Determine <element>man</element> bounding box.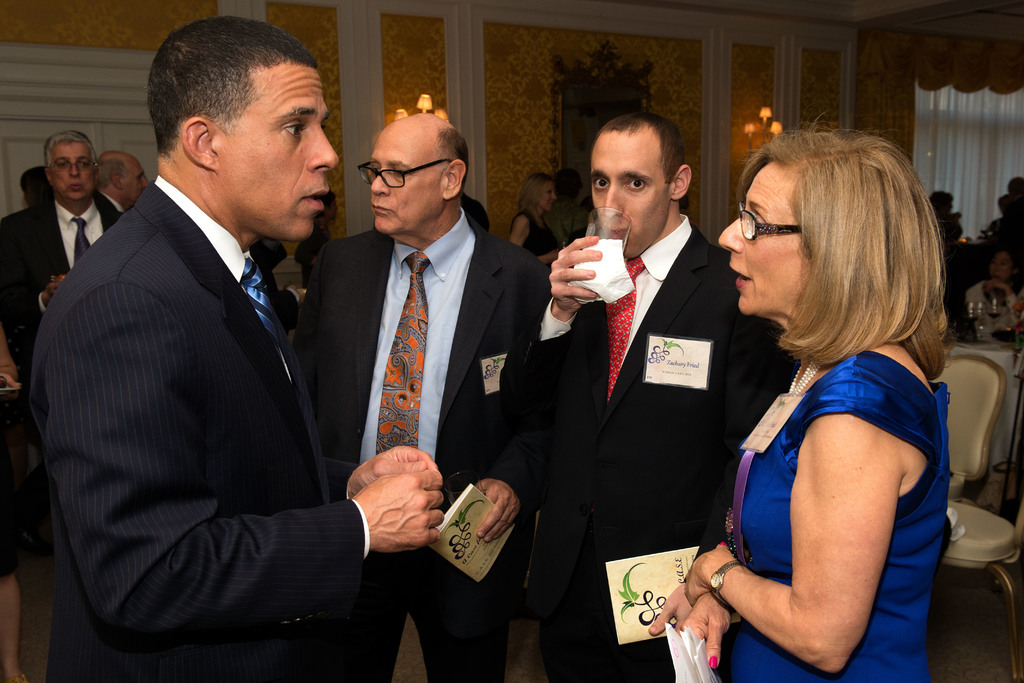
Determined: locate(515, 108, 803, 682).
